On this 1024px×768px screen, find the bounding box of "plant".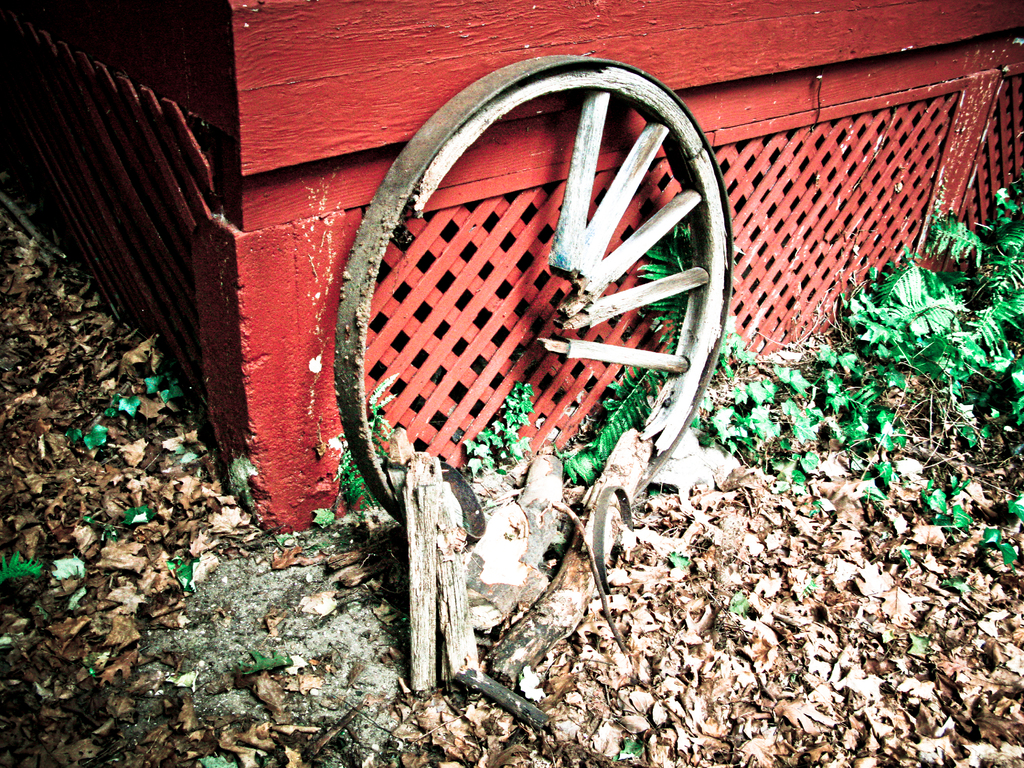
Bounding box: <box>822,342,867,365</box>.
